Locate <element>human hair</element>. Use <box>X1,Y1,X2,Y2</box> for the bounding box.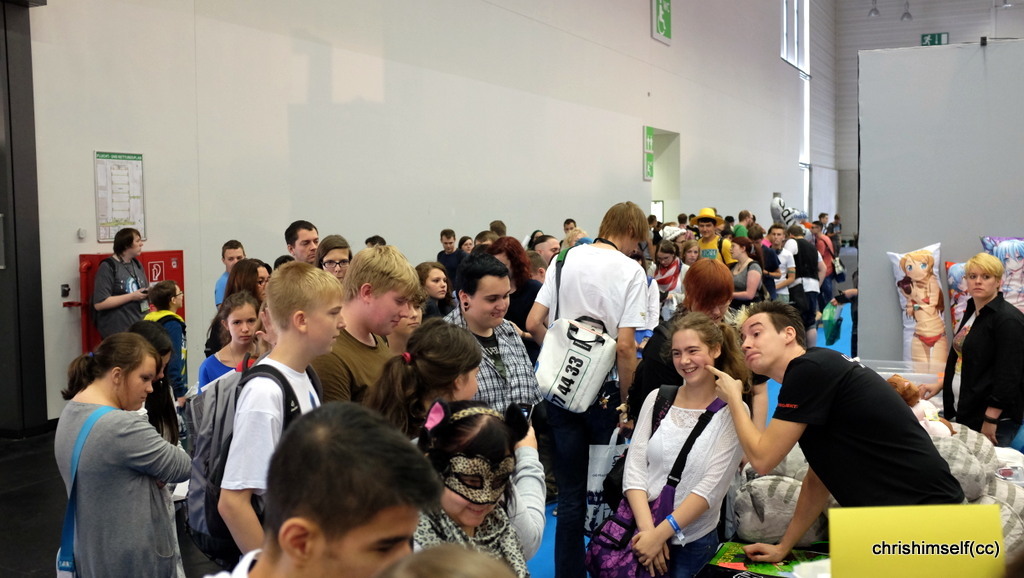
<box>683,238,701,251</box>.
